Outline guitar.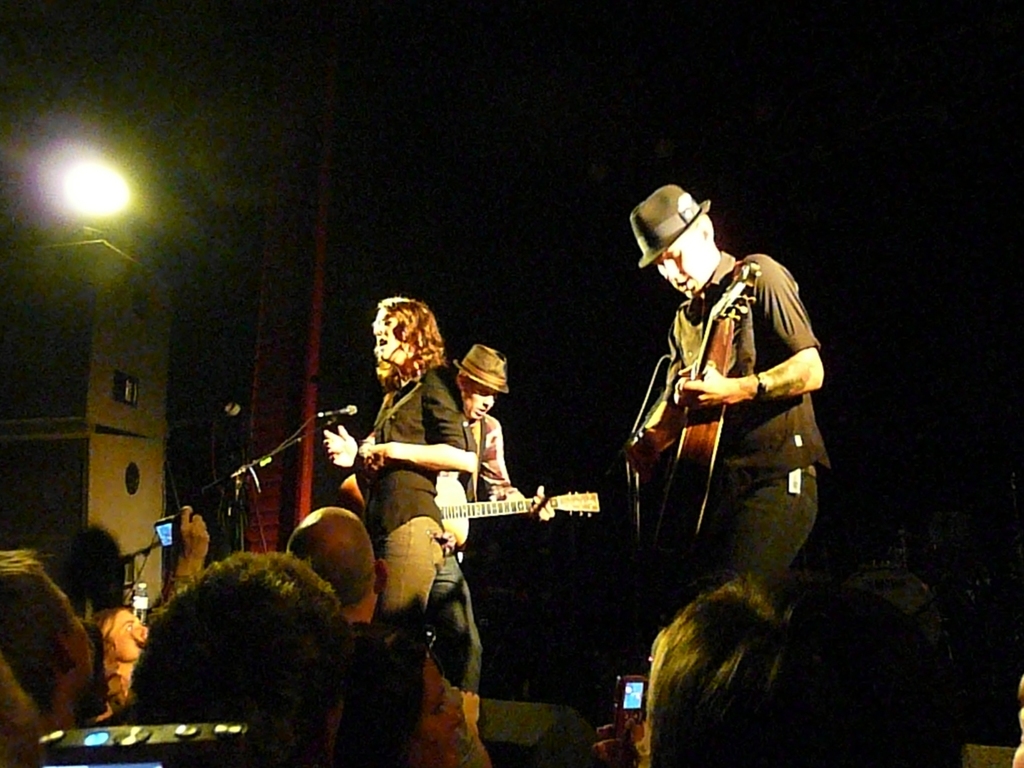
Outline: detection(659, 261, 762, 535).
